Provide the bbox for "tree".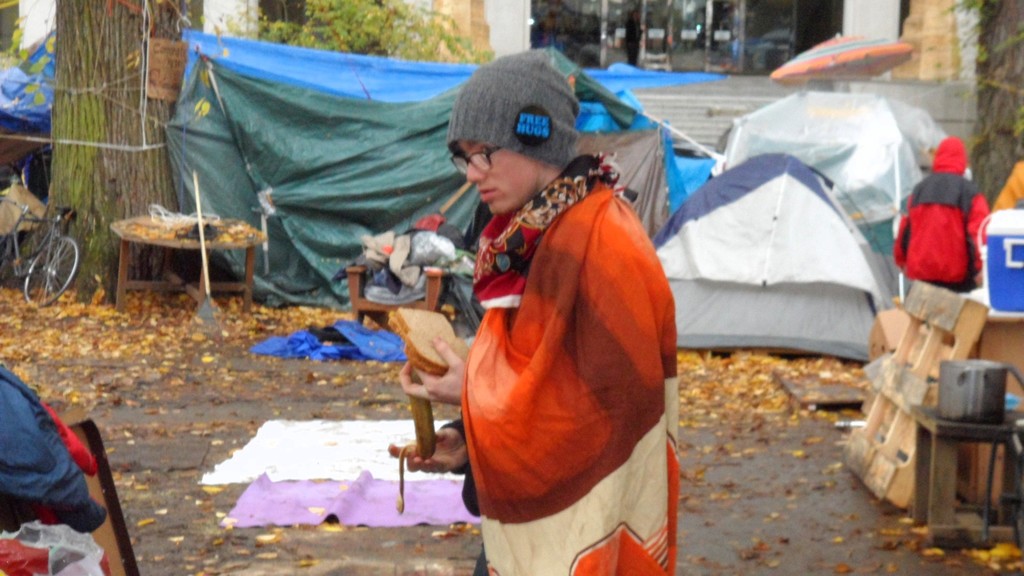
46, 0, 195, 296.
